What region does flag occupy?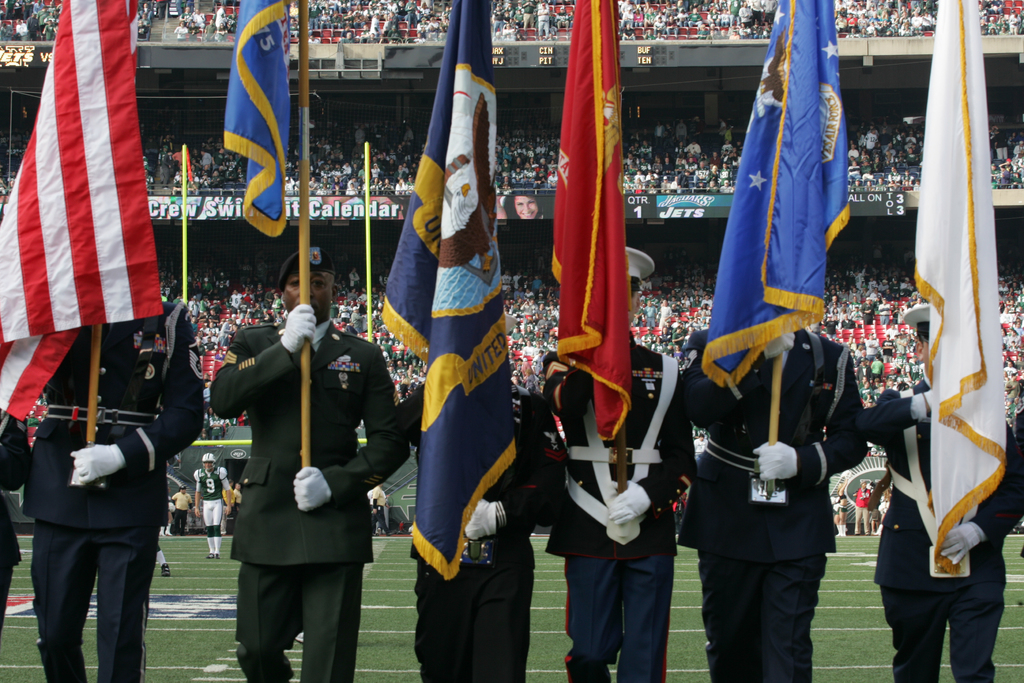
(x1=667, y1=318, x2=681, y2=325).
